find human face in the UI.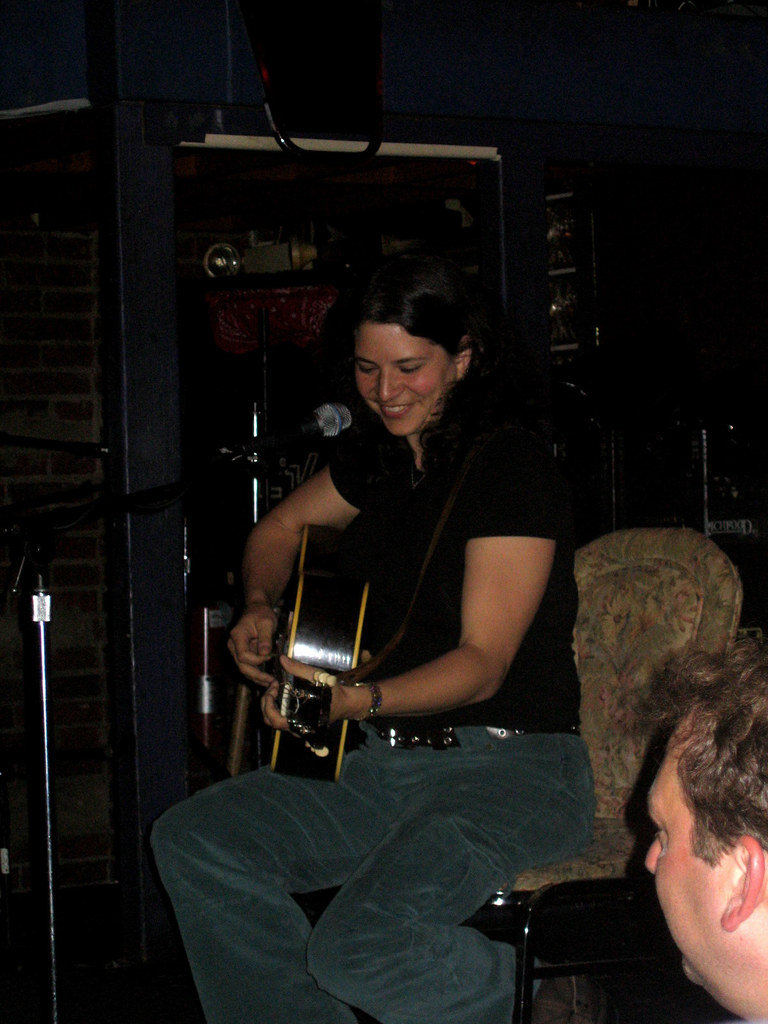
UI element at [left=644, top=705, right=735, bottom=989].
